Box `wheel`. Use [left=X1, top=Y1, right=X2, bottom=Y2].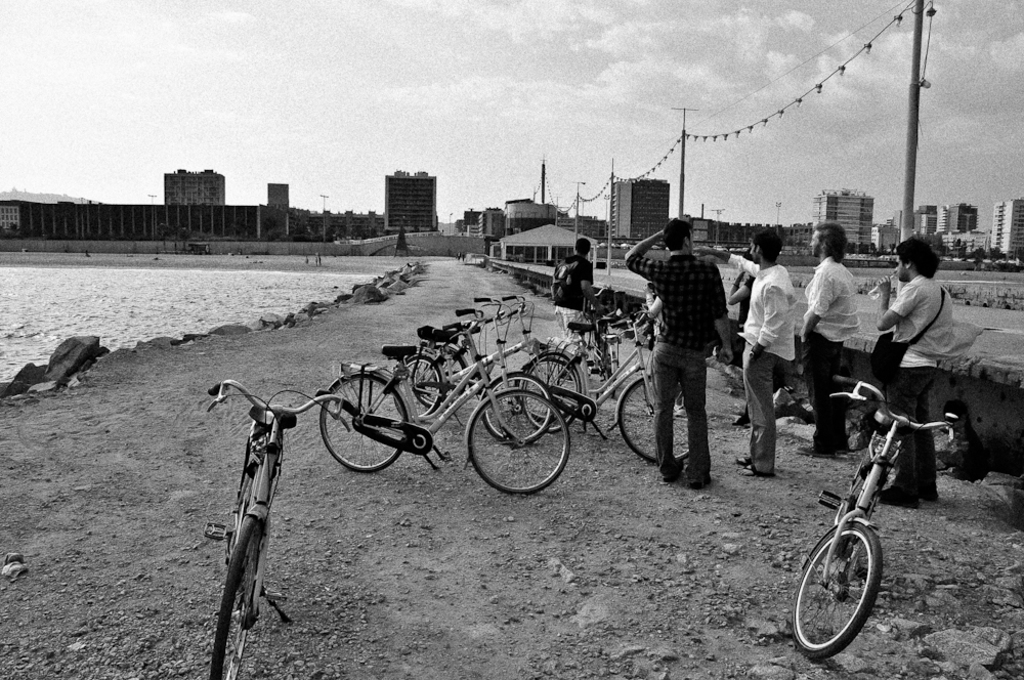
[left=520, top=349, right=580, bottom=436].
